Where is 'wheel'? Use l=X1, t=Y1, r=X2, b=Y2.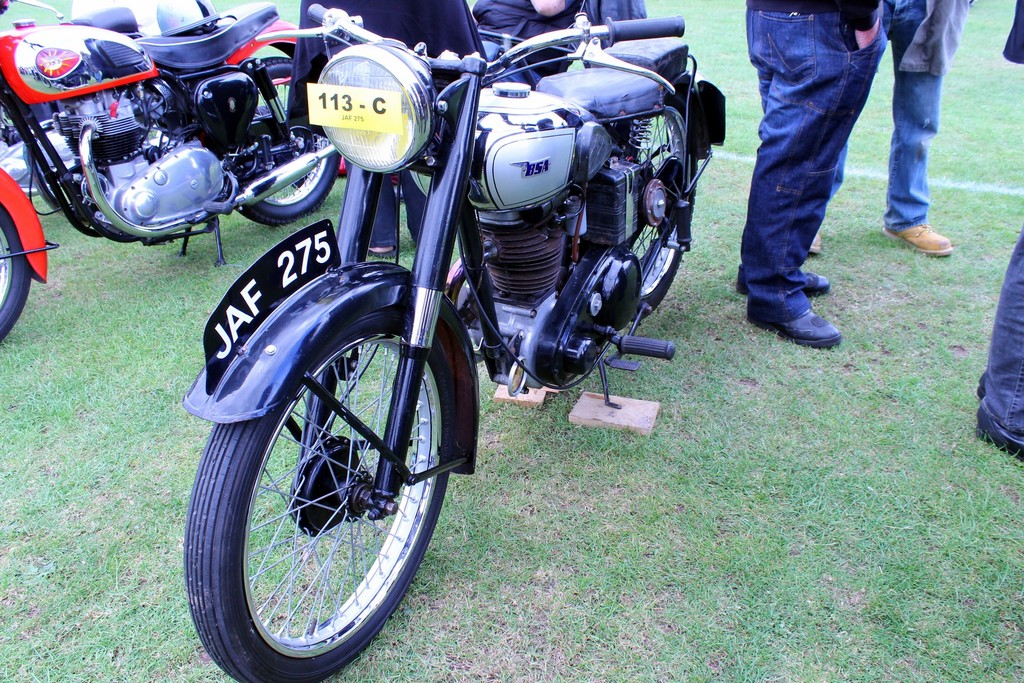
l=0, t=158, r=50, b=347.
